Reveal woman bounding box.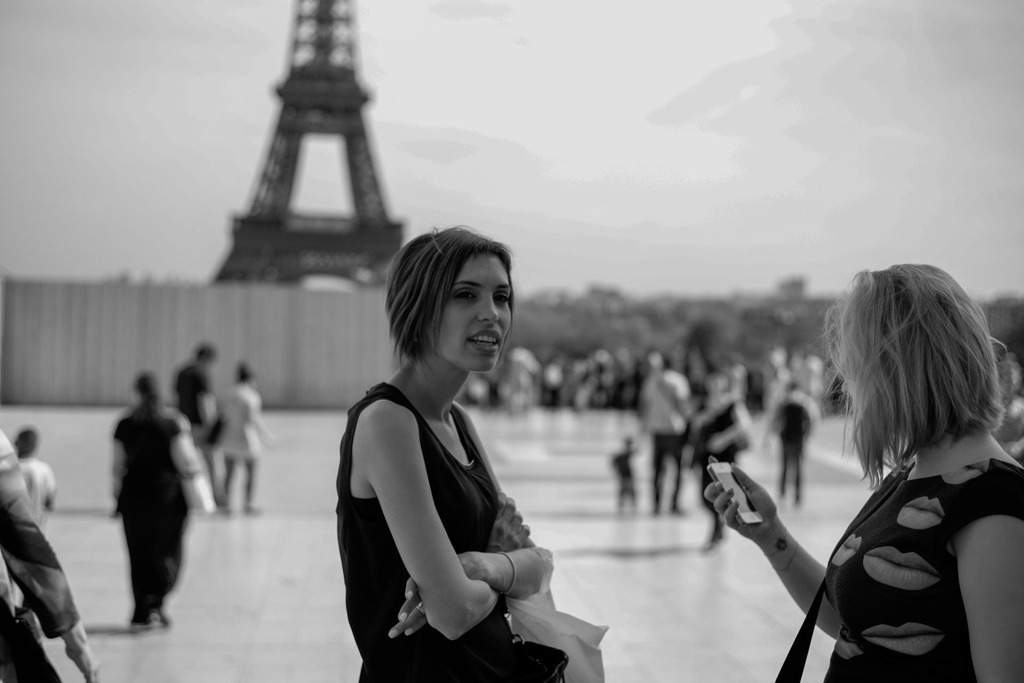
Revealed: box=[326, 218, 567, 670].
